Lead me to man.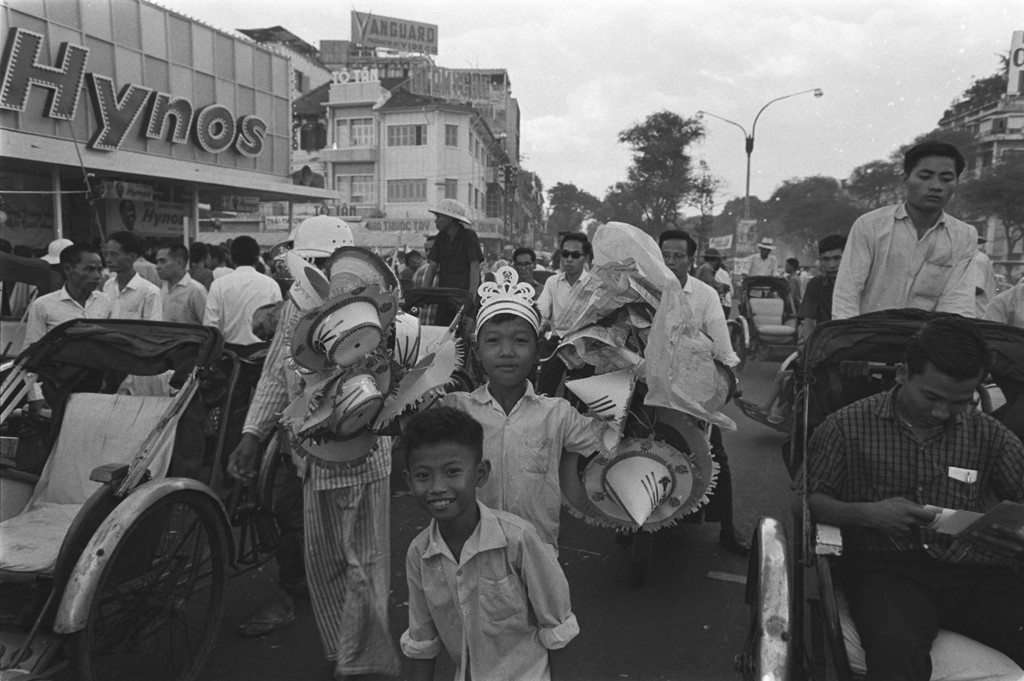
Lead to [514,243,545,300].
